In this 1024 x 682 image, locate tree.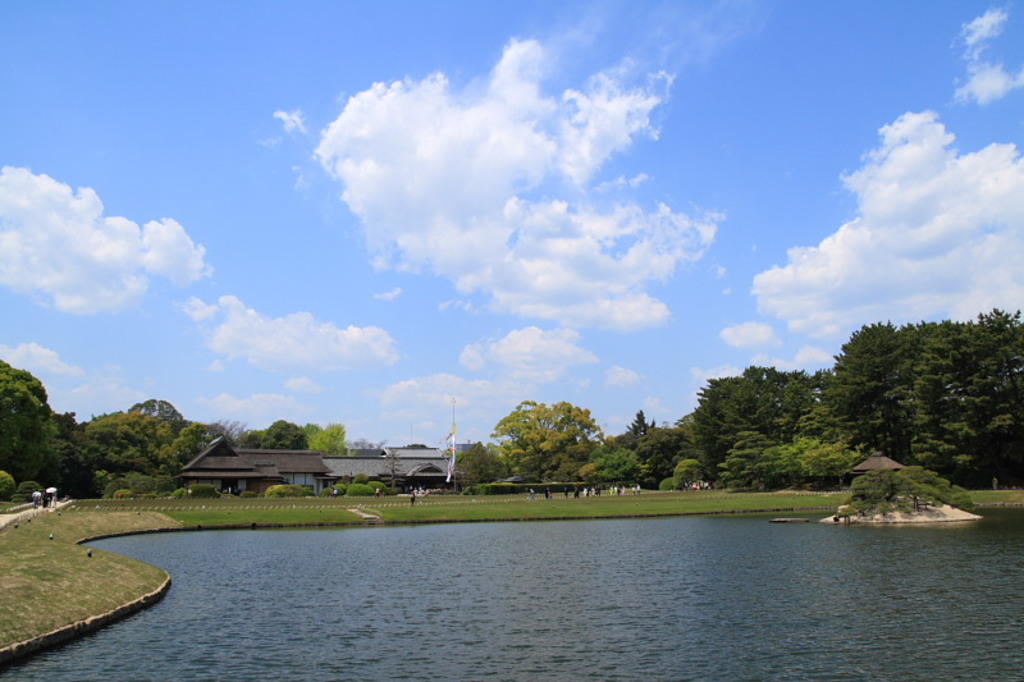
Bounding box: BBox(906, 306, 1014, 494).
